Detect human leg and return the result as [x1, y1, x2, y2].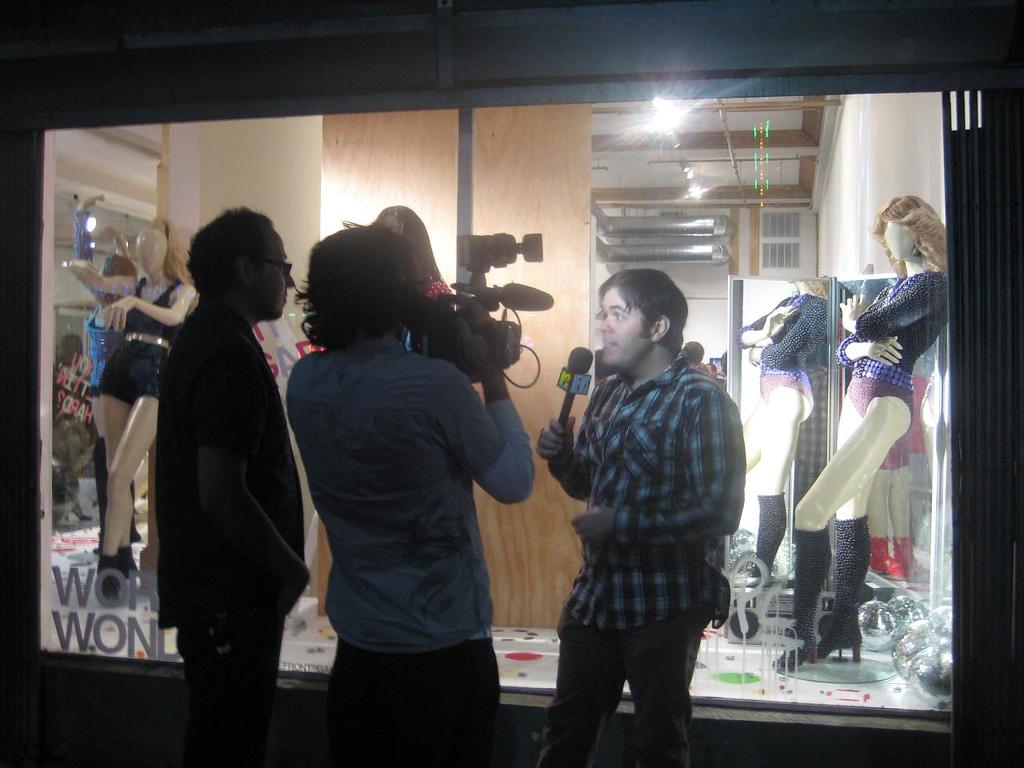
[398, 578, 498, 767].
